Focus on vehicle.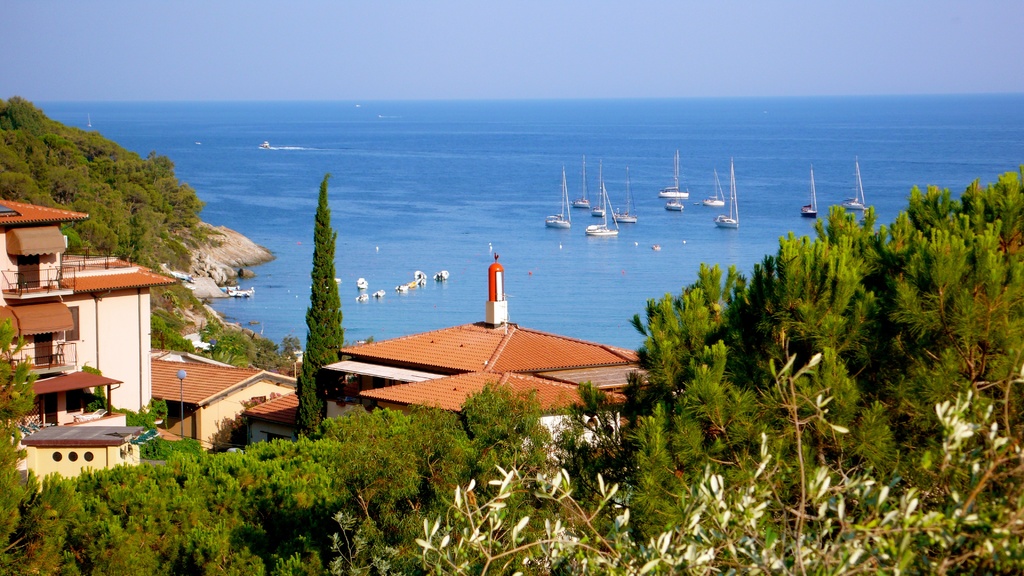
Focused at crop(257, 136, 273, 148).
